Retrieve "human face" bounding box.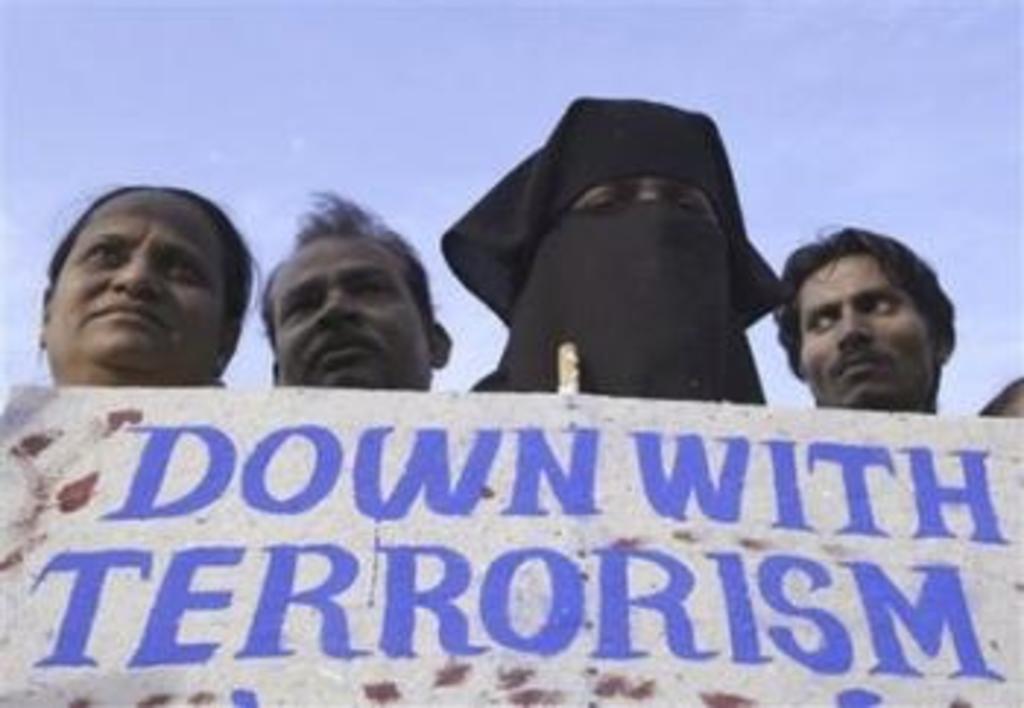
Bounding box: l=799, t=252, r=936, b=413.
